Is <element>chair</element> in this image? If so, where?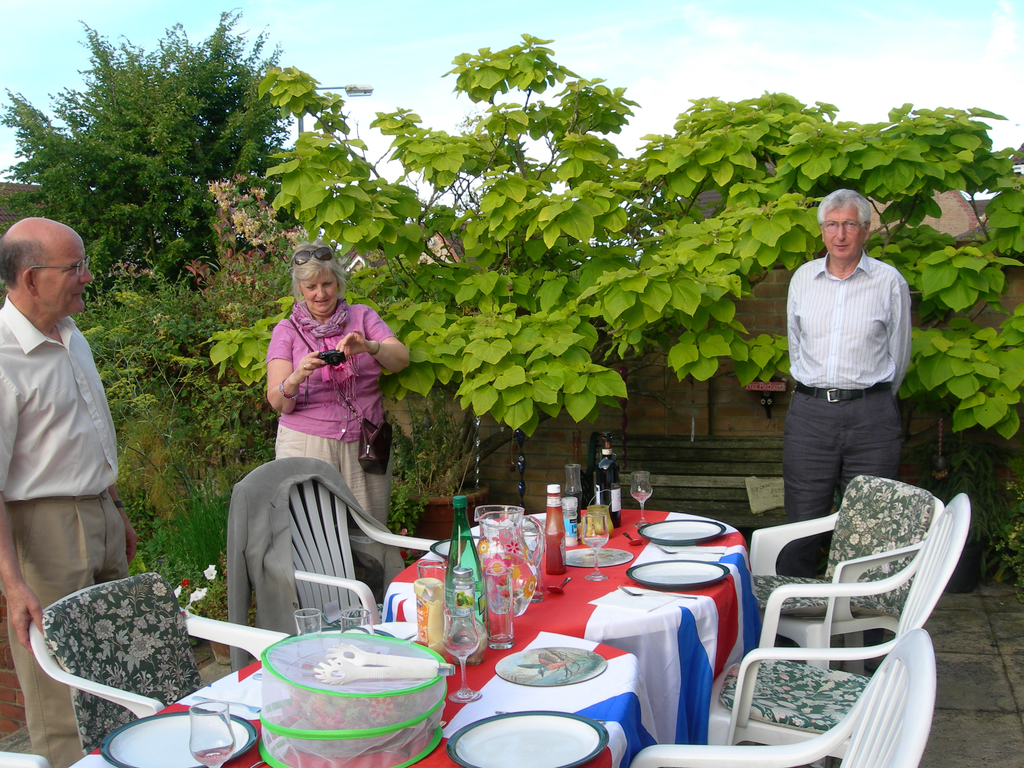
Yes, at 744:475:944:673.
